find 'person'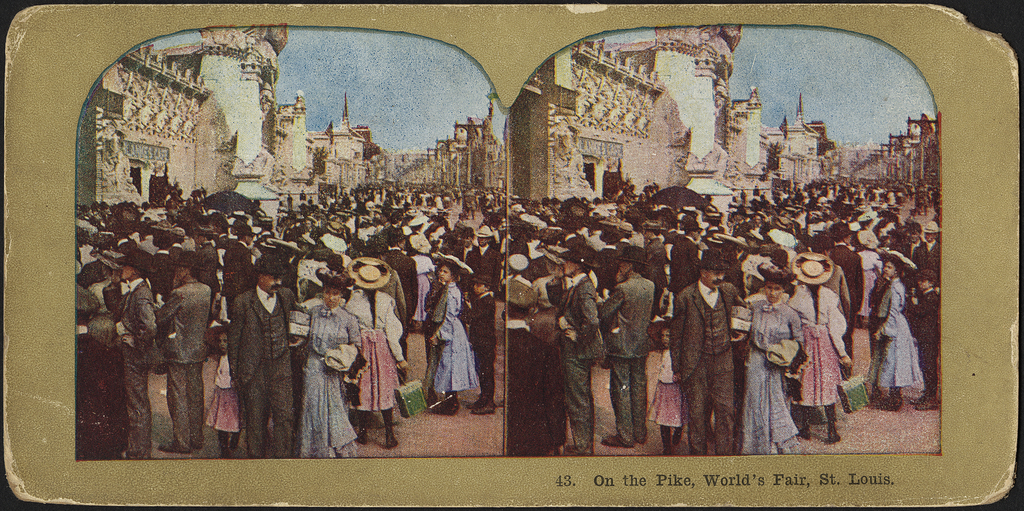
[228, 252, 307, 454]
